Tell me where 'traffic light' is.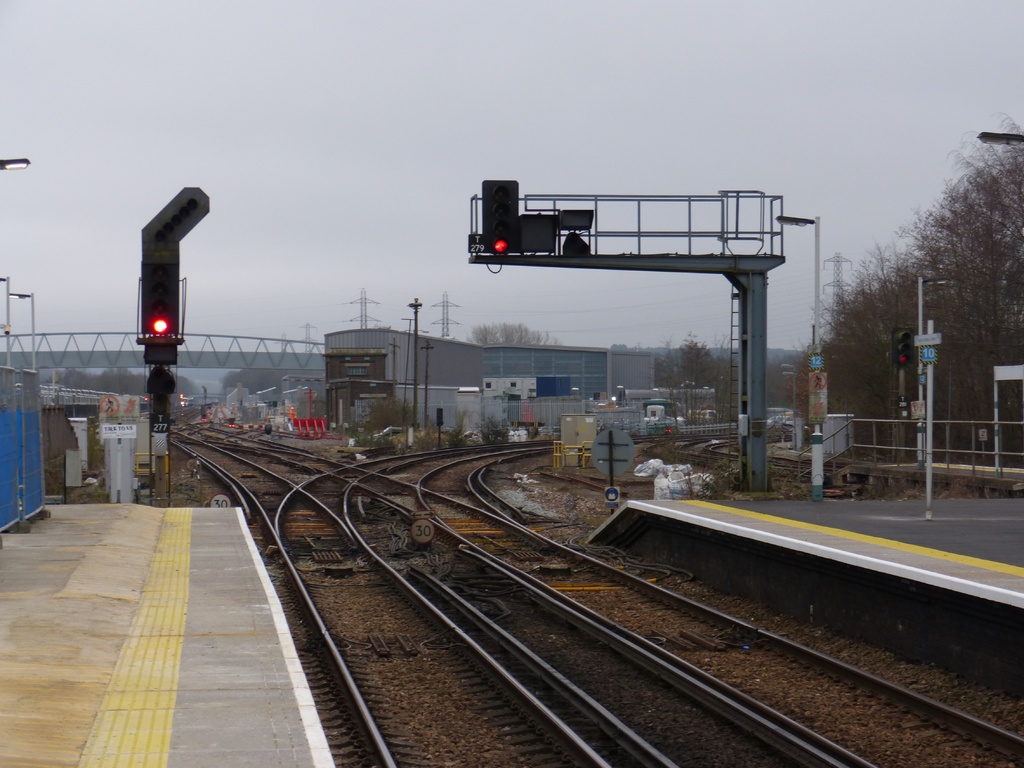
'traffic light' is at (x1=893, y1=324, x2=909, y2=372).
